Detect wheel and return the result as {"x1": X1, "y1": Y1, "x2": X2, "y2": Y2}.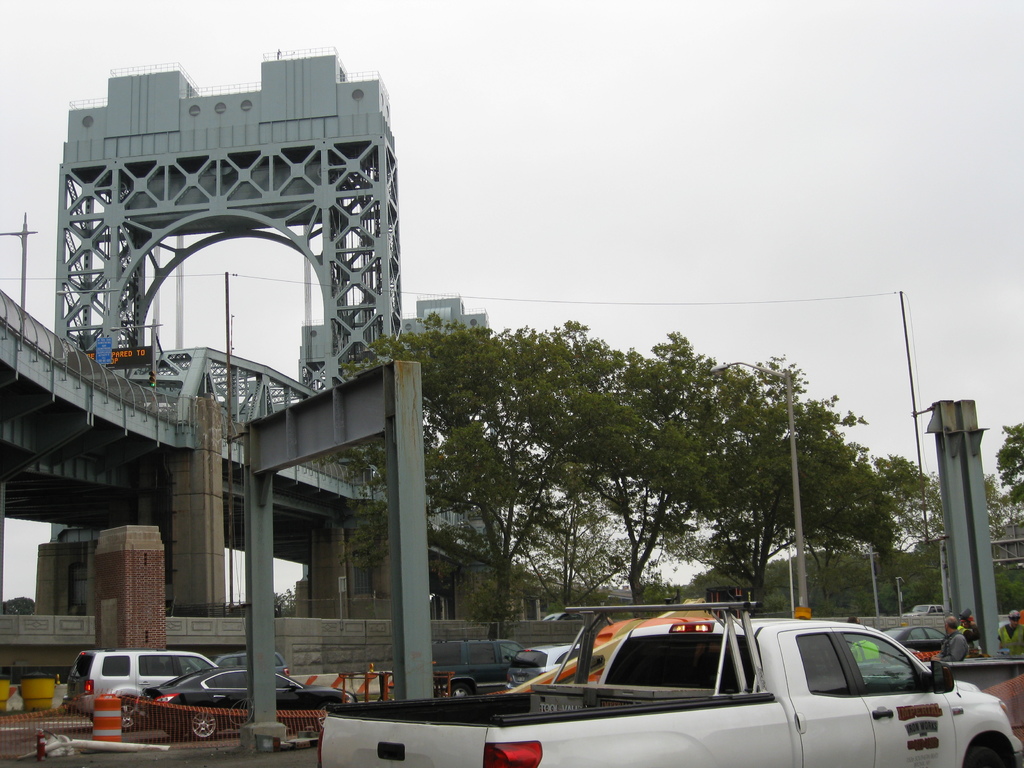
{"x1": 966, "y1": 740, "x2": 1021, "y2": 767}.
